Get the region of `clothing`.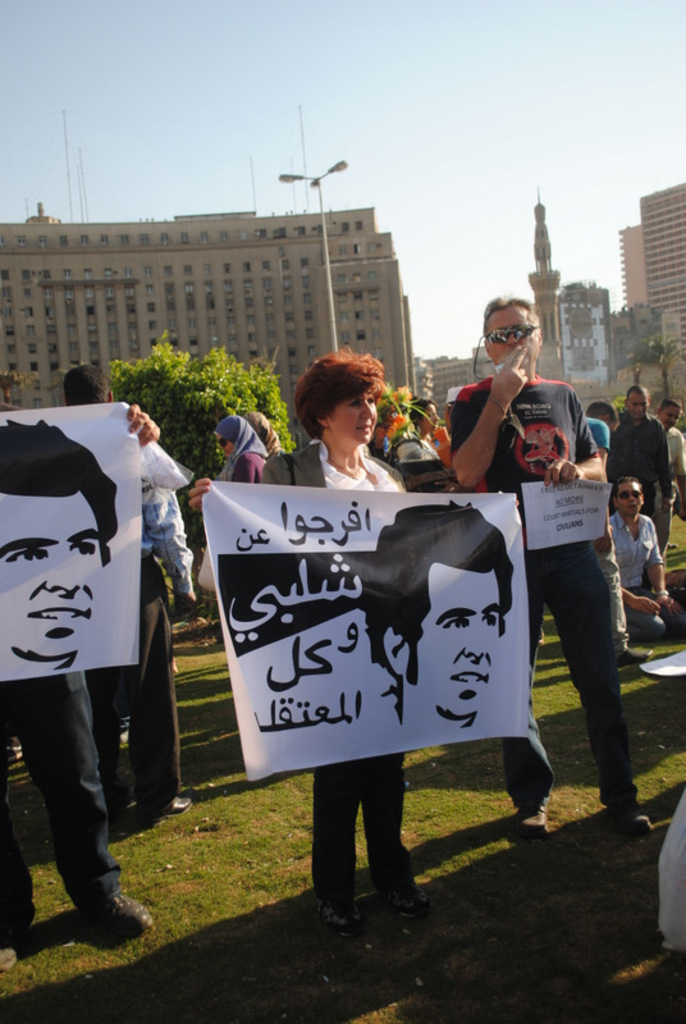
Rect(395, 424, 445, 466).
